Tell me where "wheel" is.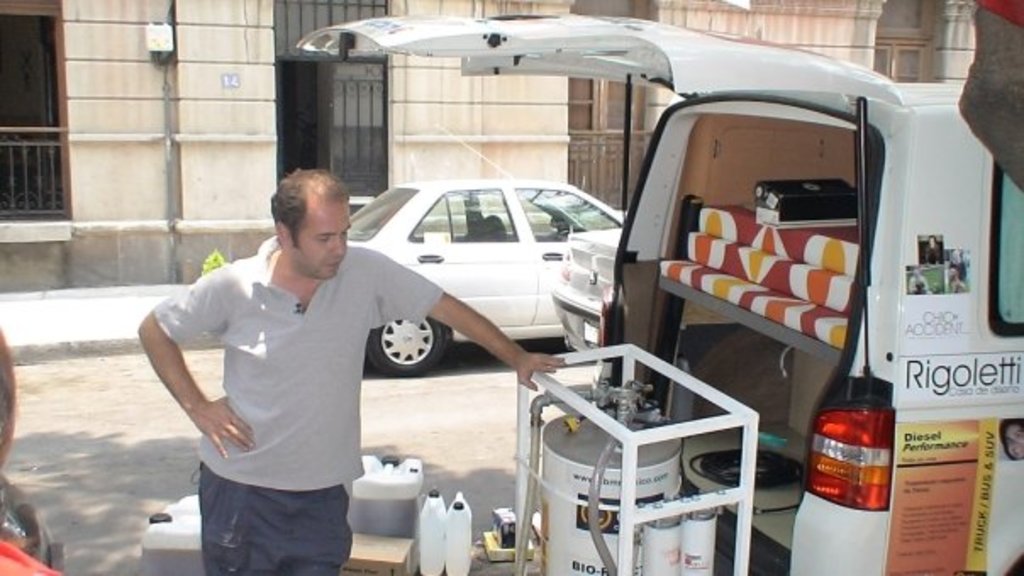
"wheel" is at Rect(370, 303, 454, 383).
